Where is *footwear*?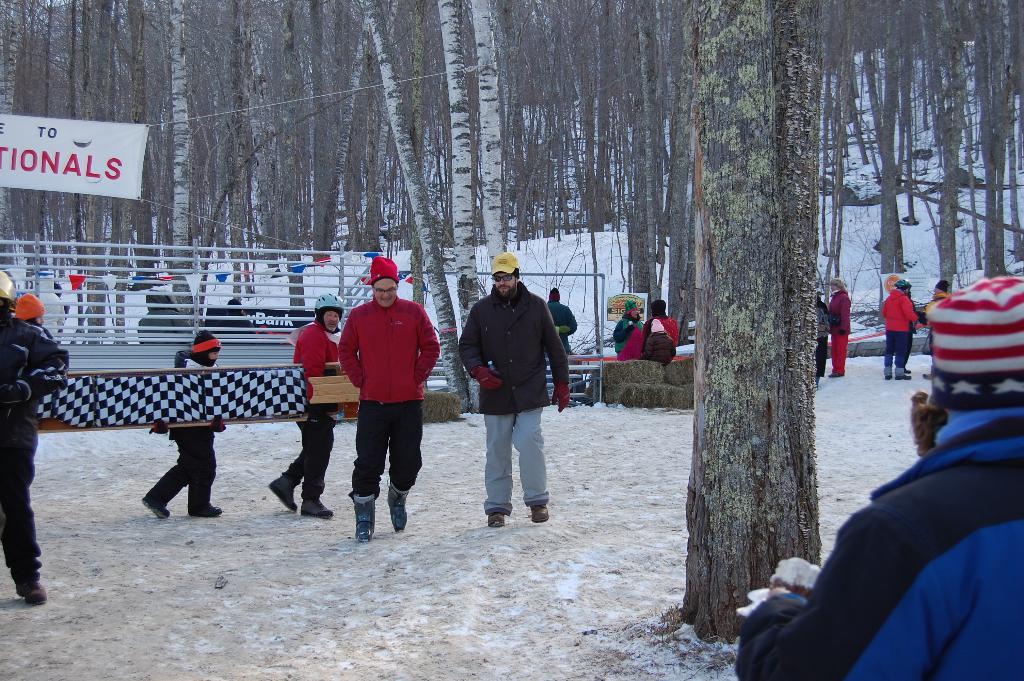
box=[828, 372, 844, 380].
